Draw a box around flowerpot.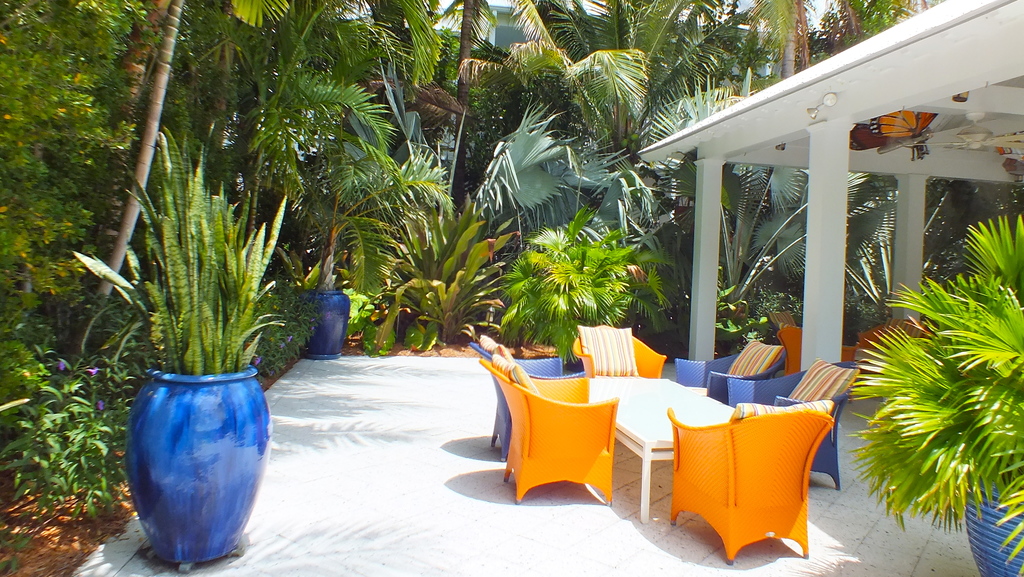
[964,482,1023,576].
